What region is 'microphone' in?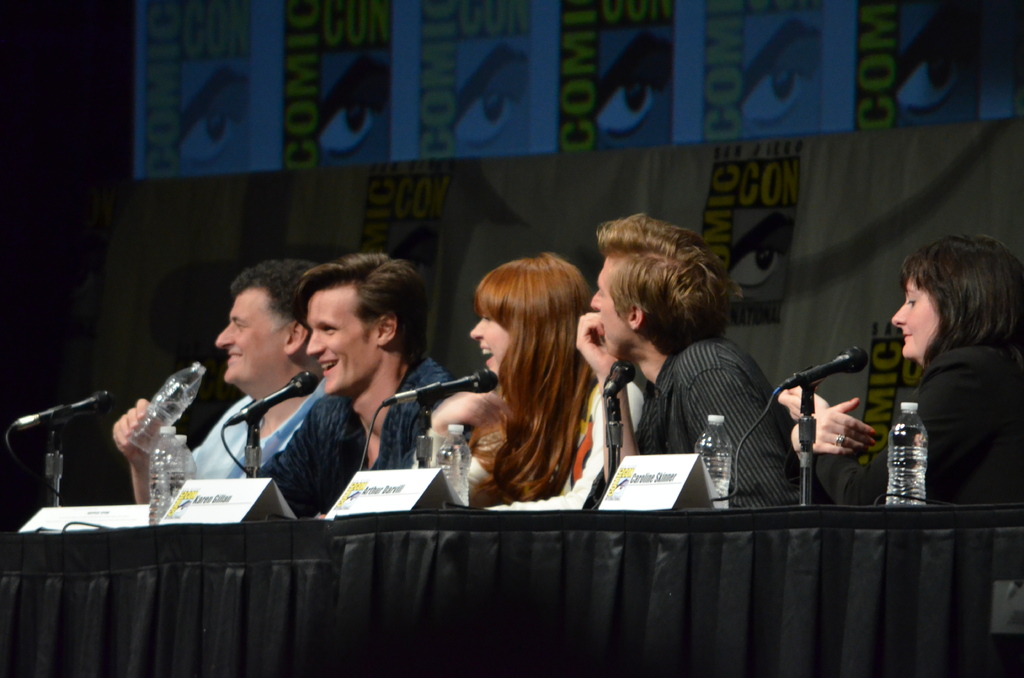
(left=13, top=391, right=115, bottom=425).
